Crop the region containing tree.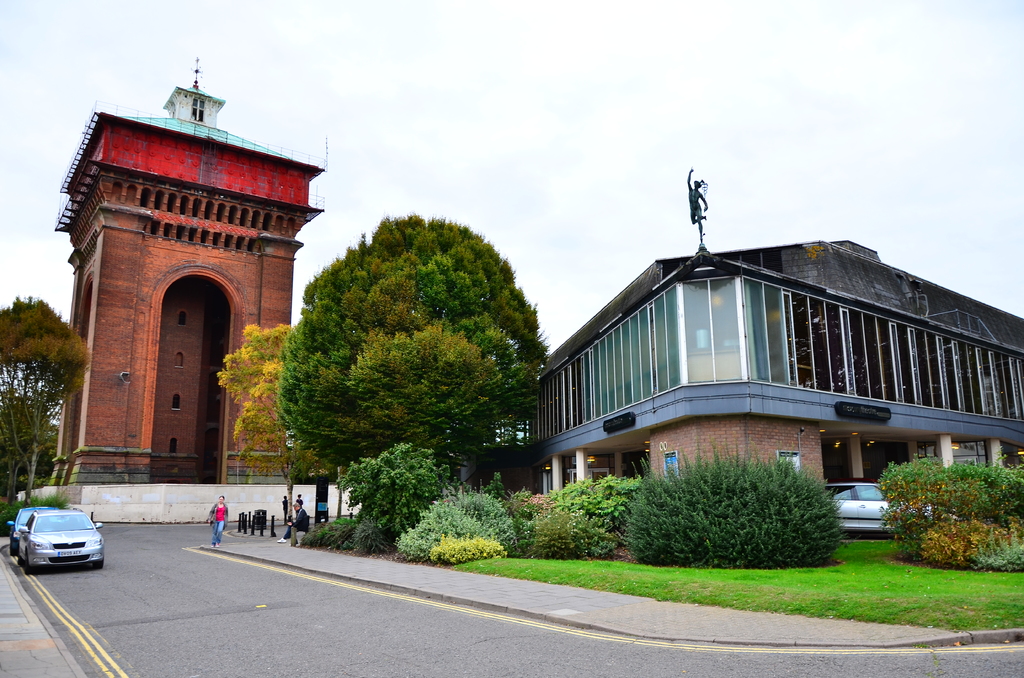
Crop region: [282, 218, 544, 466].
